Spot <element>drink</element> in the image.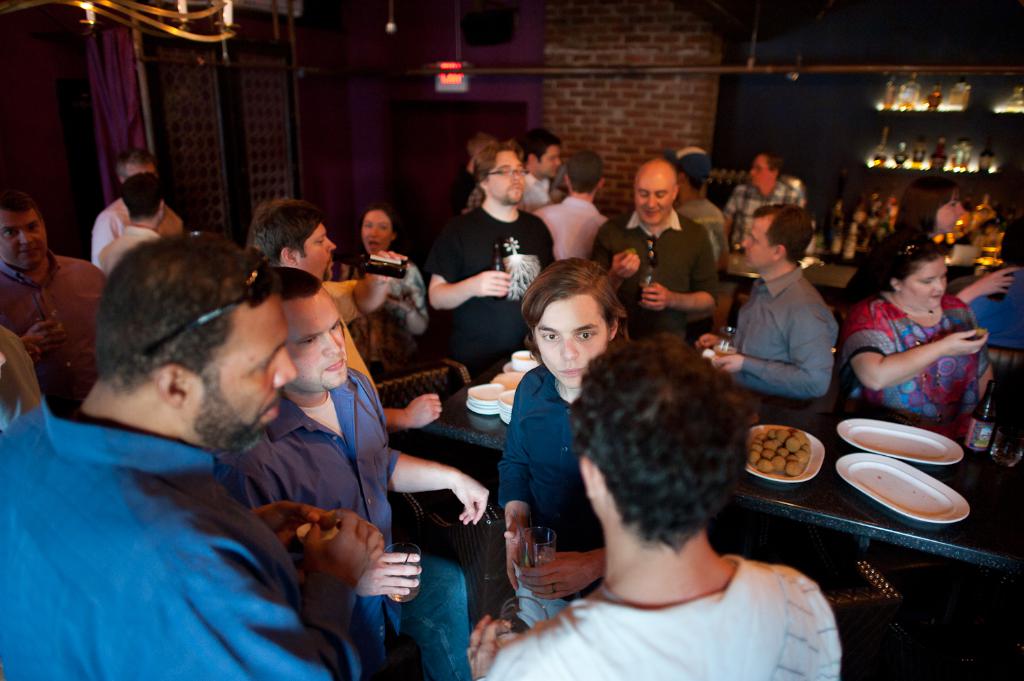
<element>drink</element> found at x1=969, y1=192, x2=995, y2=229.
